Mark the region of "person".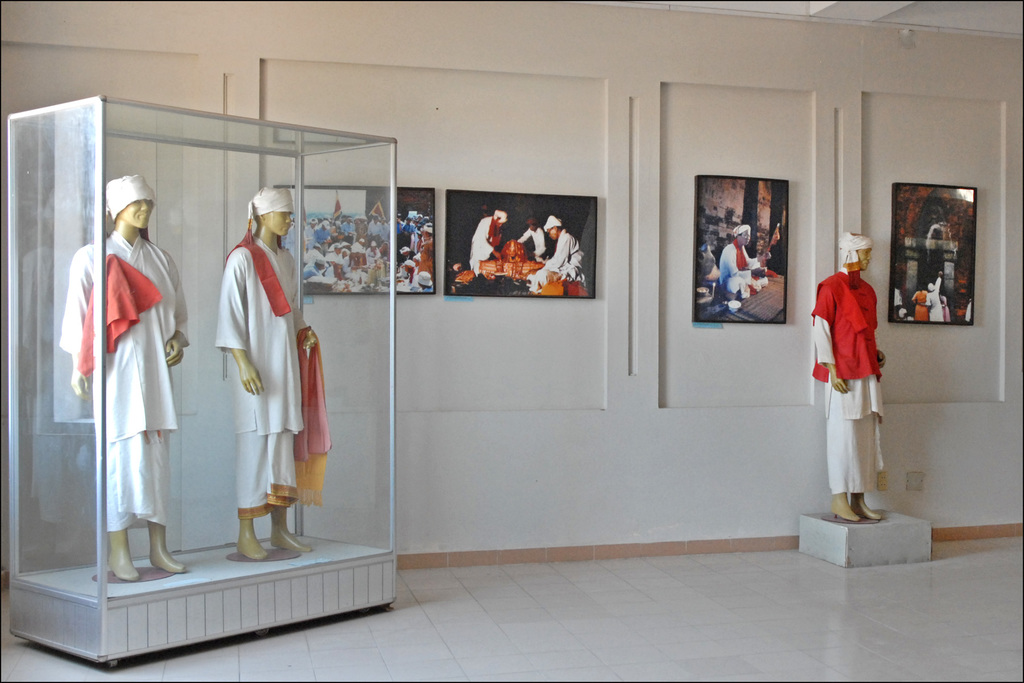
Region: bbox=[521, 218, 546, 263].
